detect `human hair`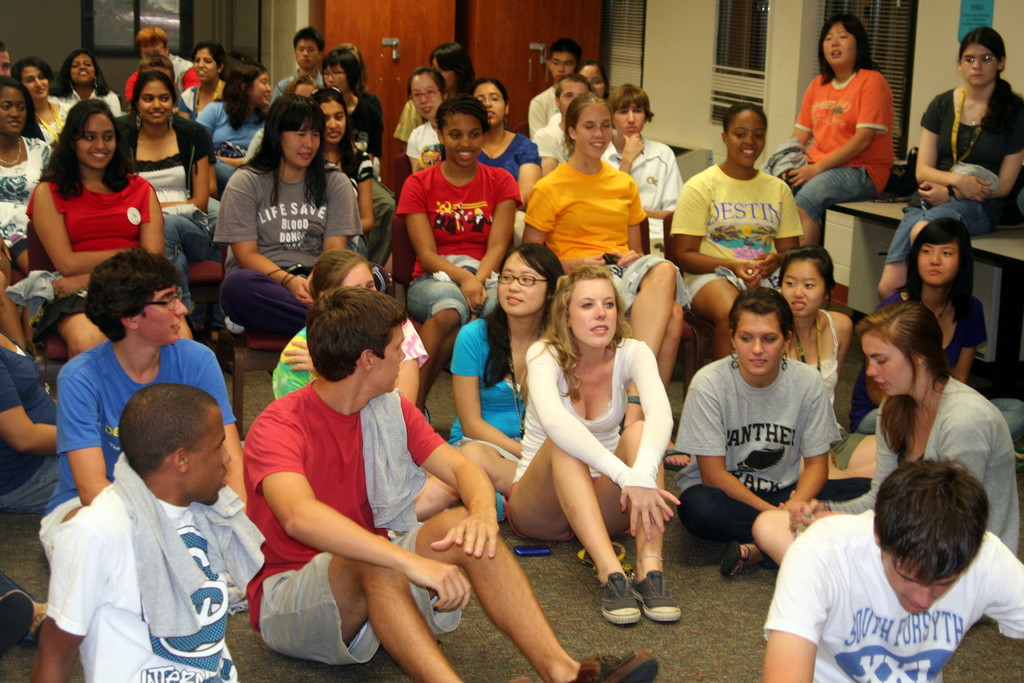
<bbox>906, 216, 979, 315</bbox>
